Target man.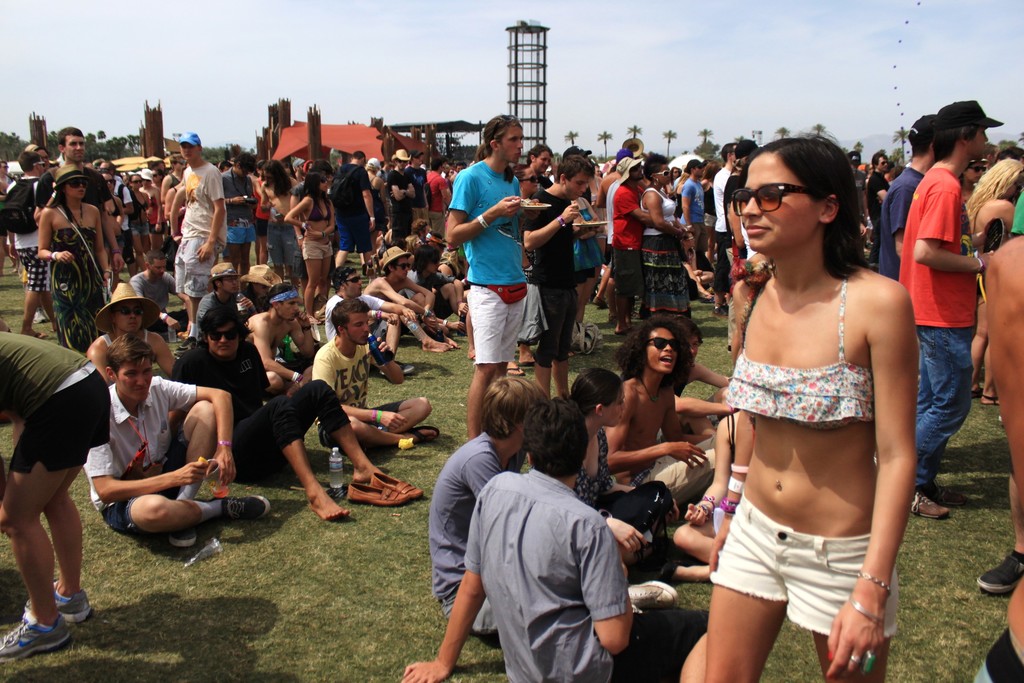
Target region: <region>424, 377, 681, 657</region>.
